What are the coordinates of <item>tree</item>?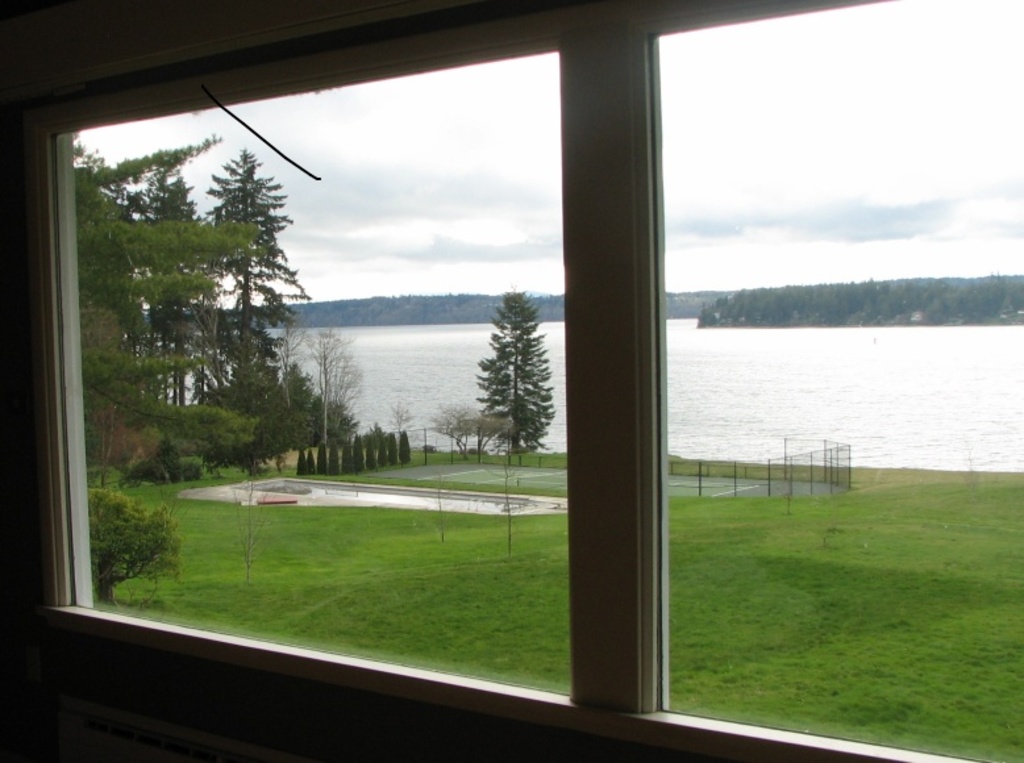
bbox=(229, 463, 275, 583).
